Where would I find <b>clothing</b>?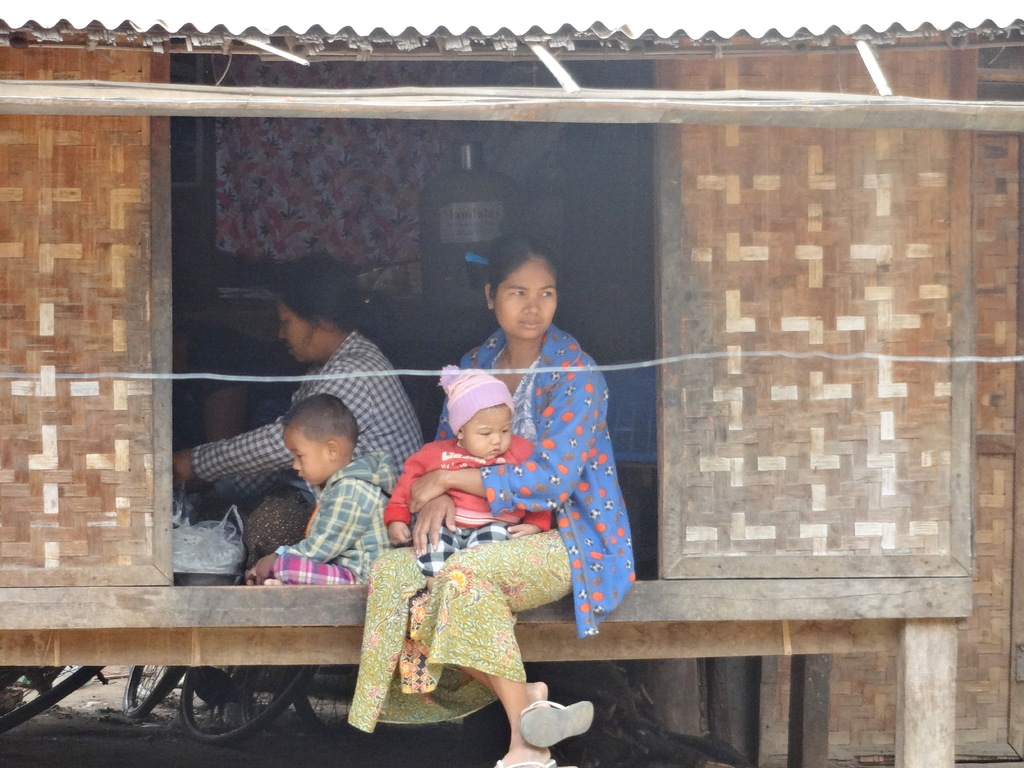
At <box>189,328,424,570</box>.
